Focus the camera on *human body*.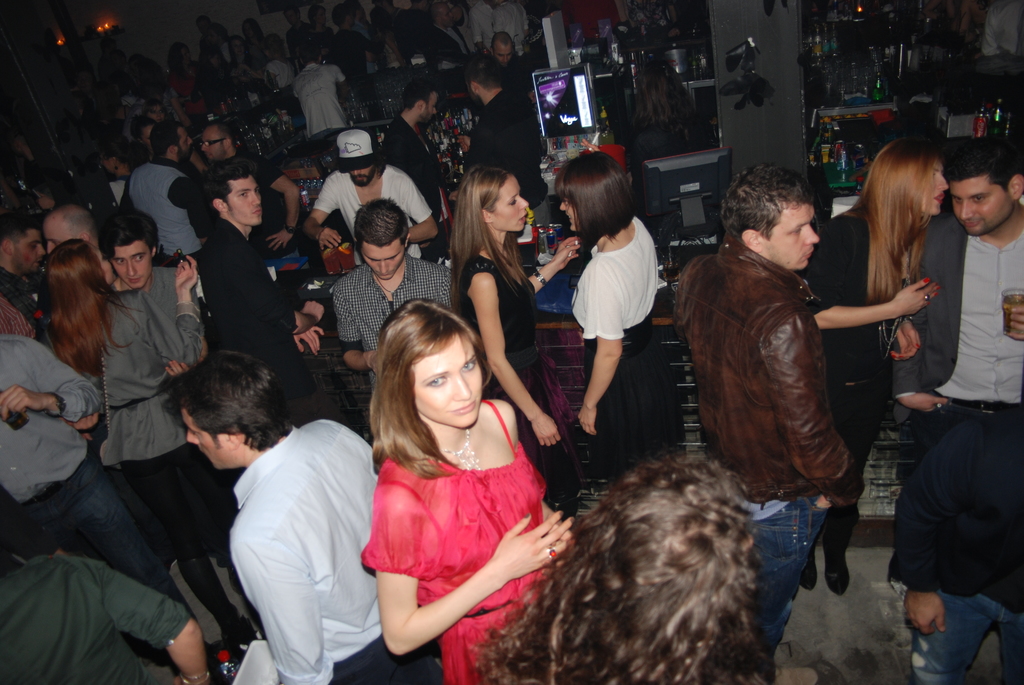
Focus region: select_region(443, 156, 581, 509).
